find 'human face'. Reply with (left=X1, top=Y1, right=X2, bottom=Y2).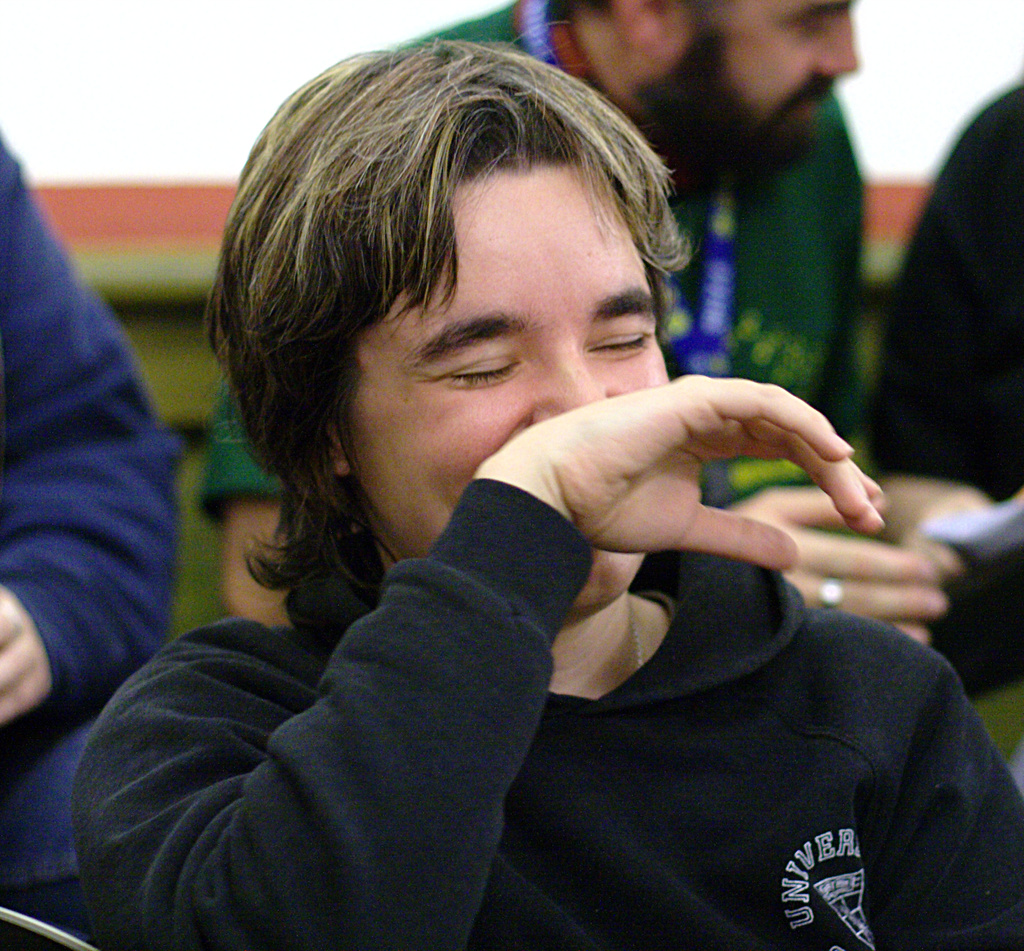
(left=336, top=161, right=669, bottom=609).
